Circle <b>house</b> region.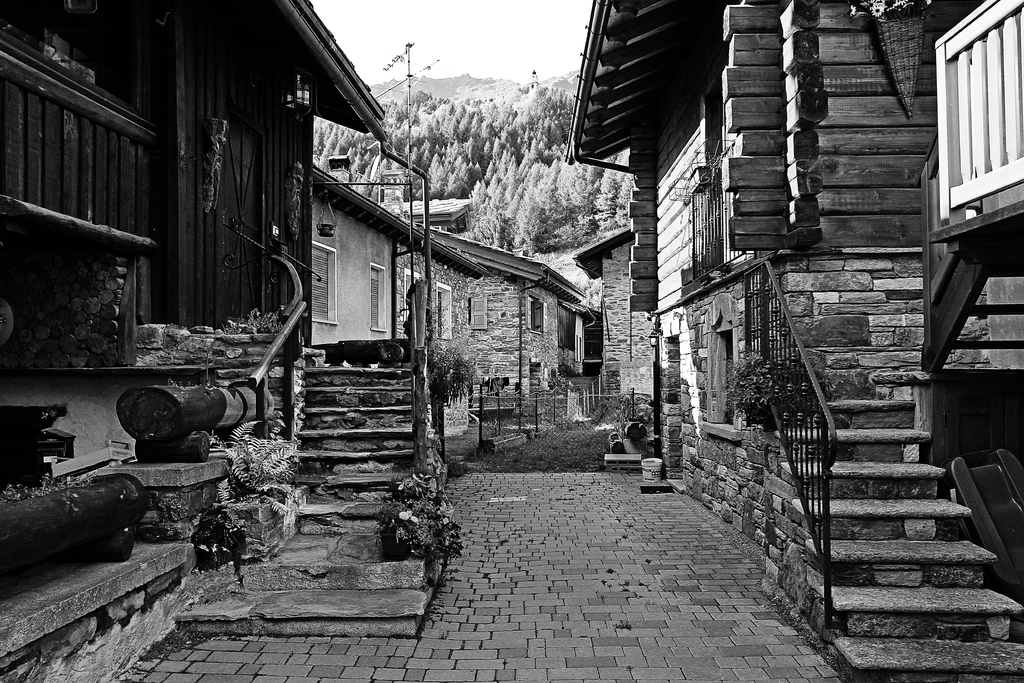
Region: {"left": 299, "top": 150, "right": 477, "bottom": 406}.
